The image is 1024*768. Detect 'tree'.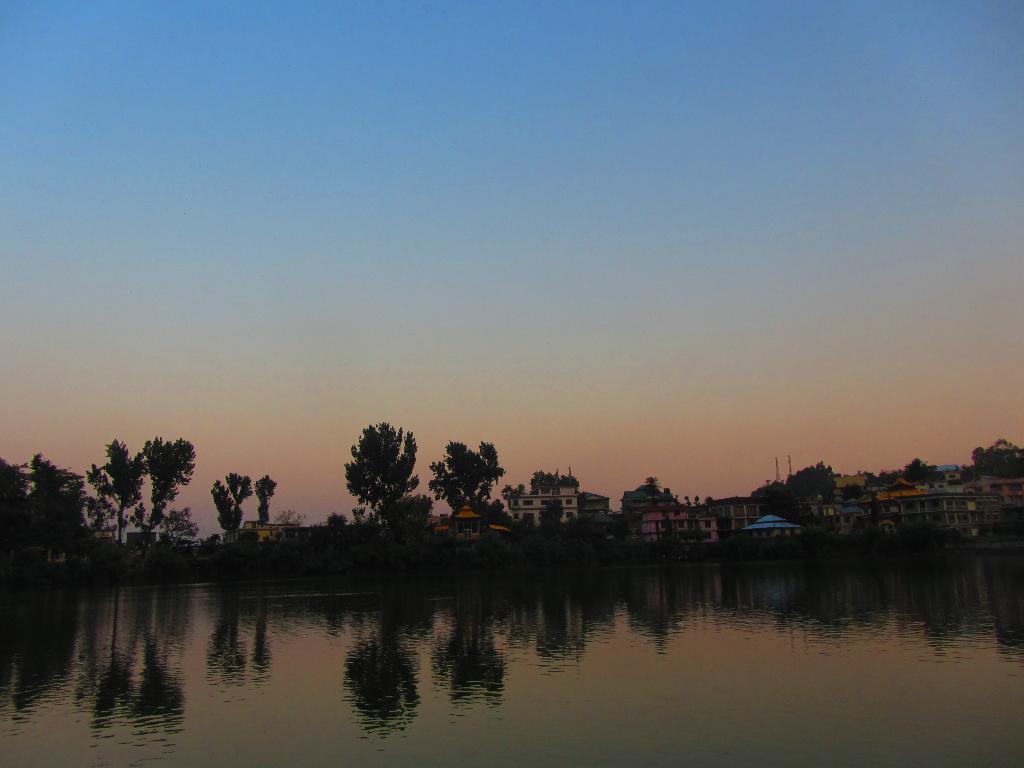
Detection: {"x1": 87, "y1": 436, "x2": 152, "y2": 545}.
